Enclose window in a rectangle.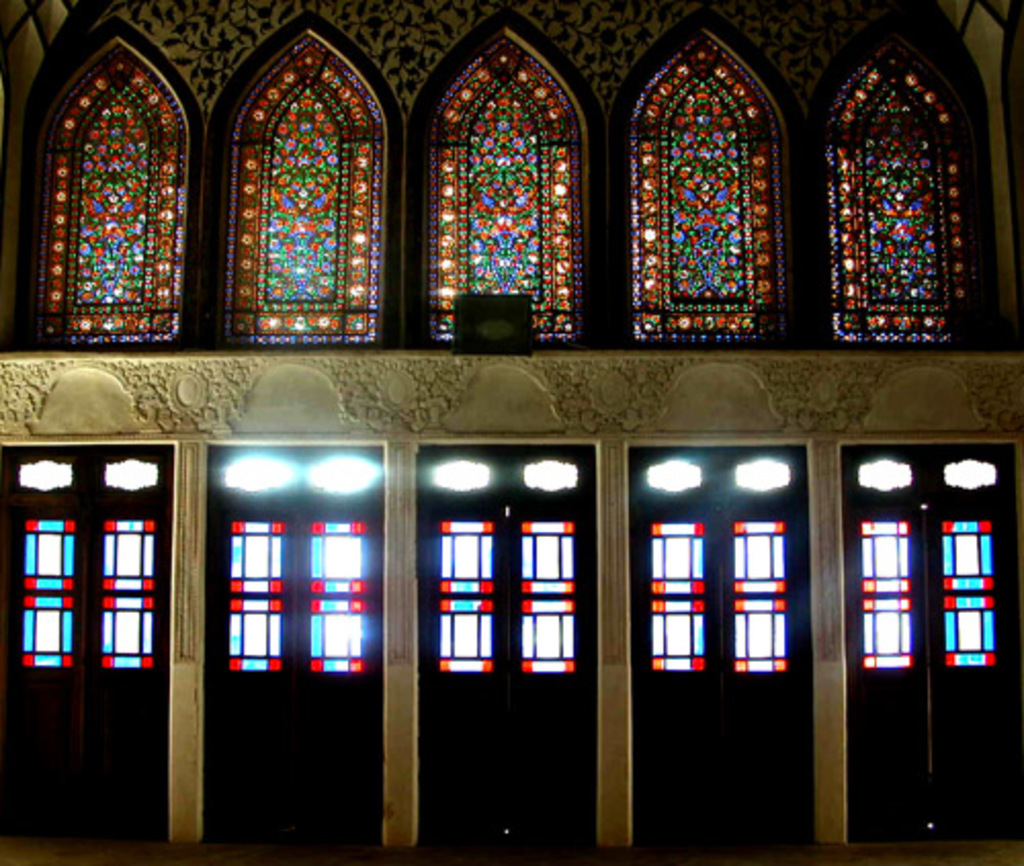
[left=424, top=33, right=582, bottom=344].
